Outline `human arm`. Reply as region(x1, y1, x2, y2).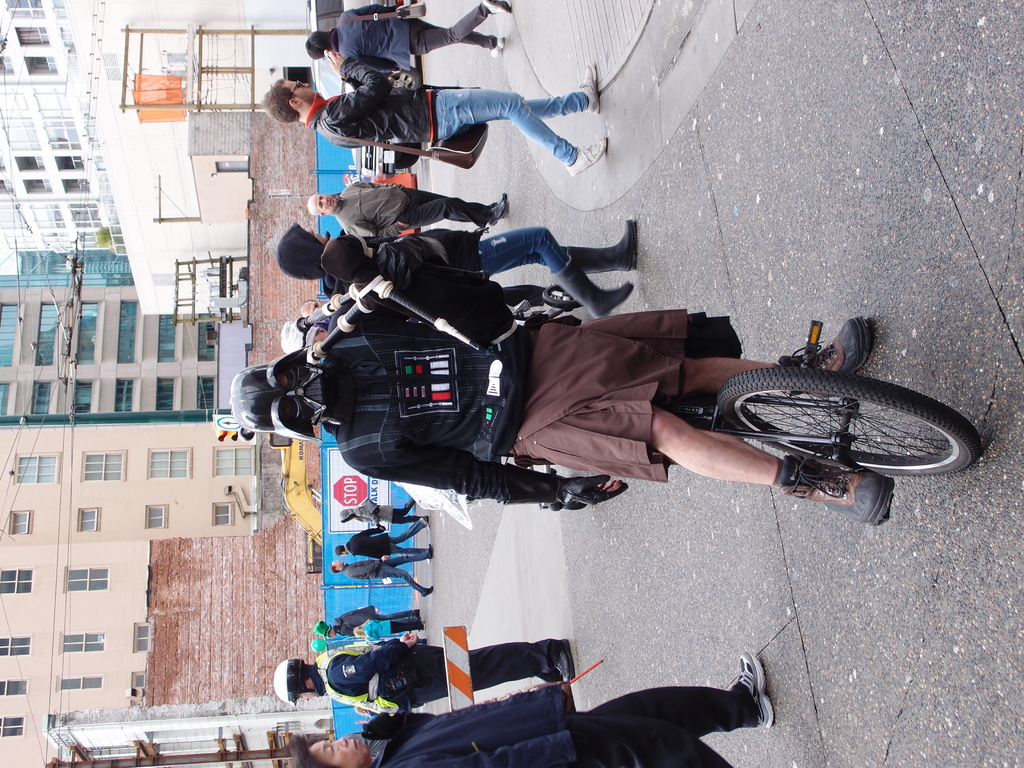
region(351, 558, 390, 574).
